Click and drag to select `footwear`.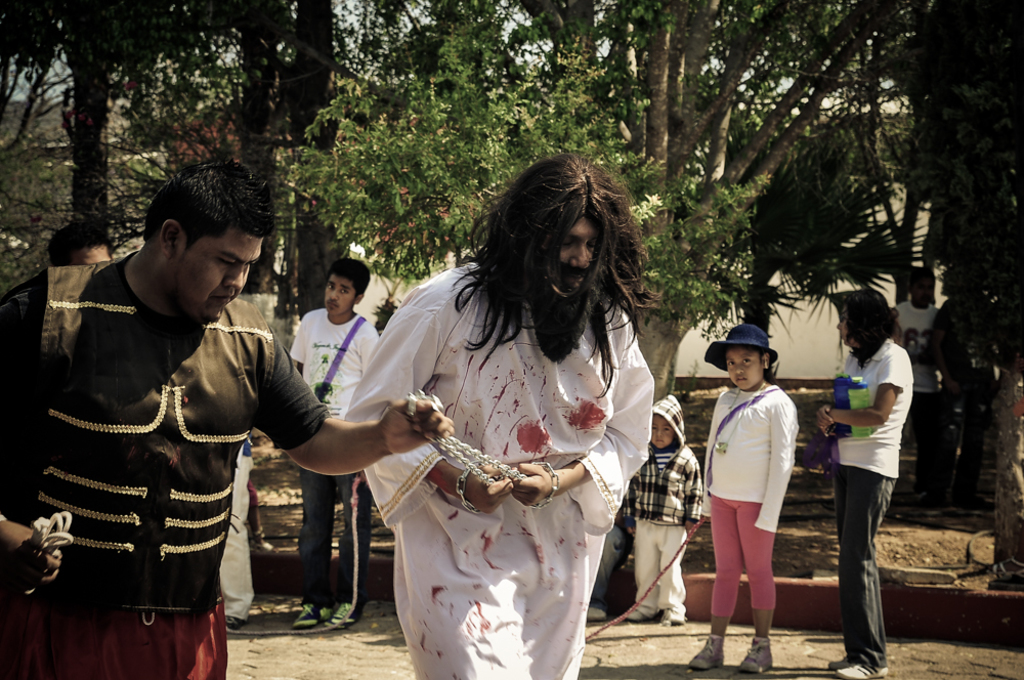
Selection: detection(659, 607, 686, 626).
